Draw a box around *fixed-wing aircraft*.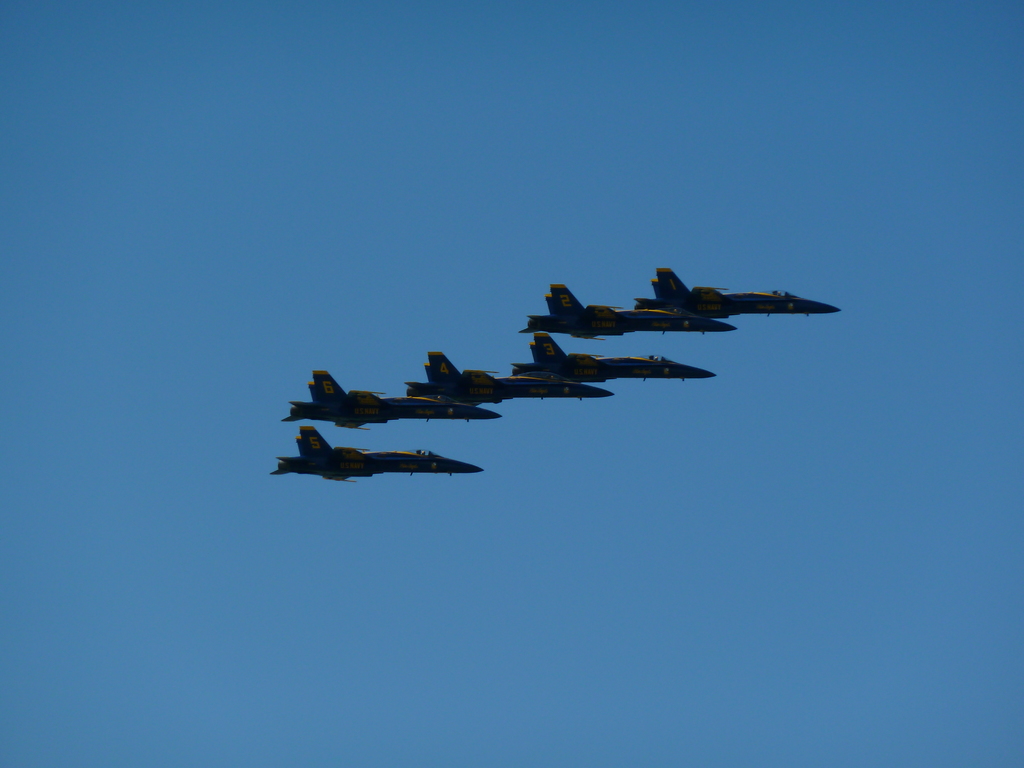
271 362 506 431.
